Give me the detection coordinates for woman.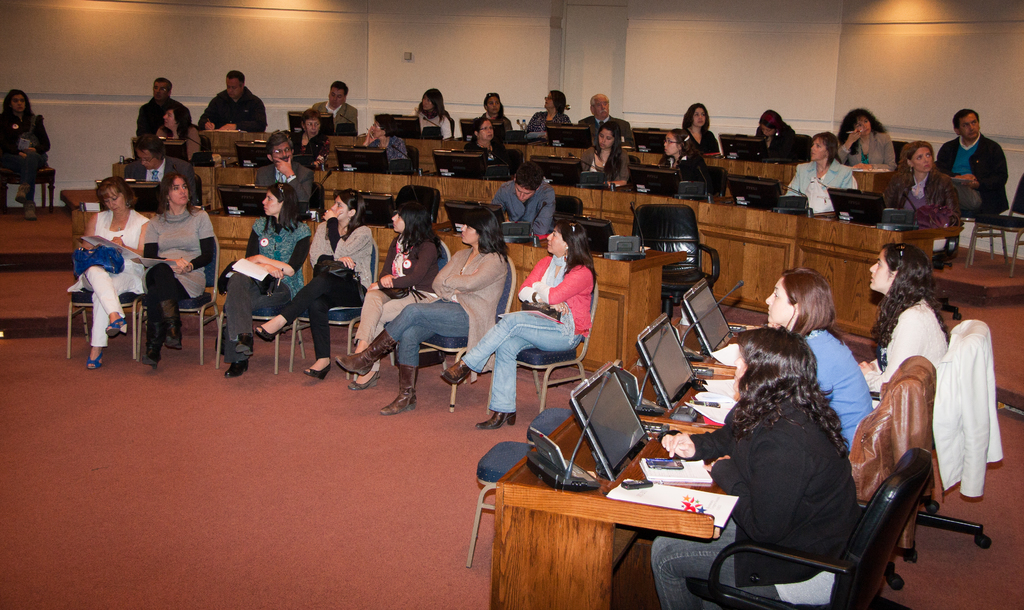
l=407, t=89, r=460, b=139.
